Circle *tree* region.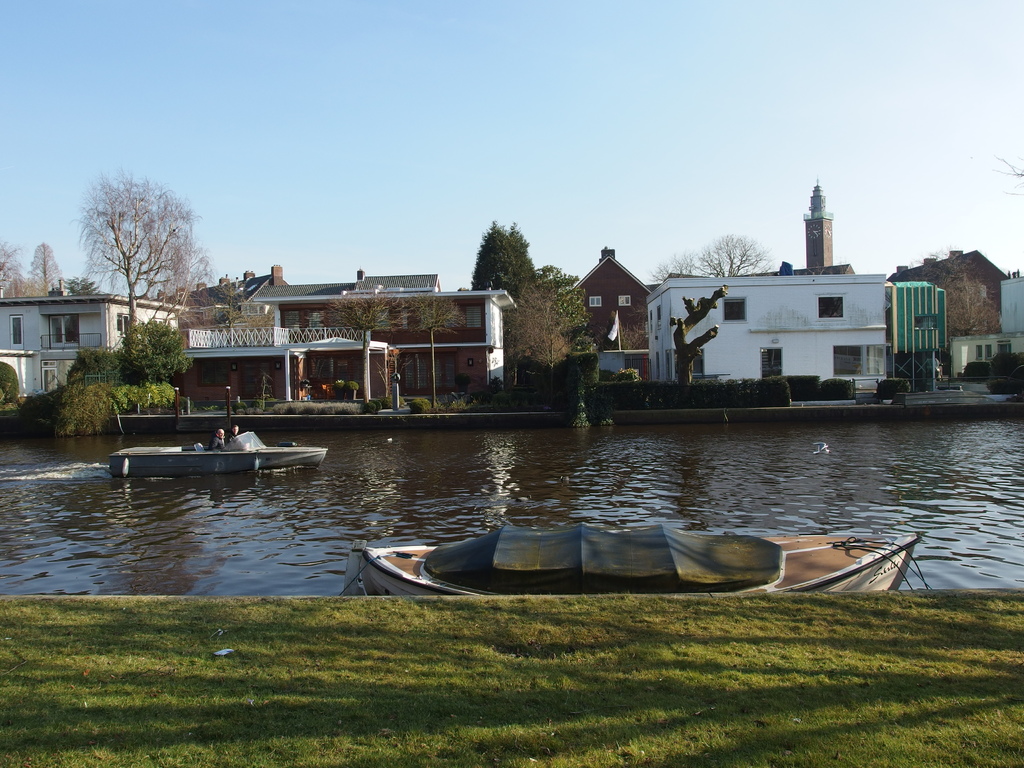
Region: <bbox>534, 263, 587, 352</bbox>.
